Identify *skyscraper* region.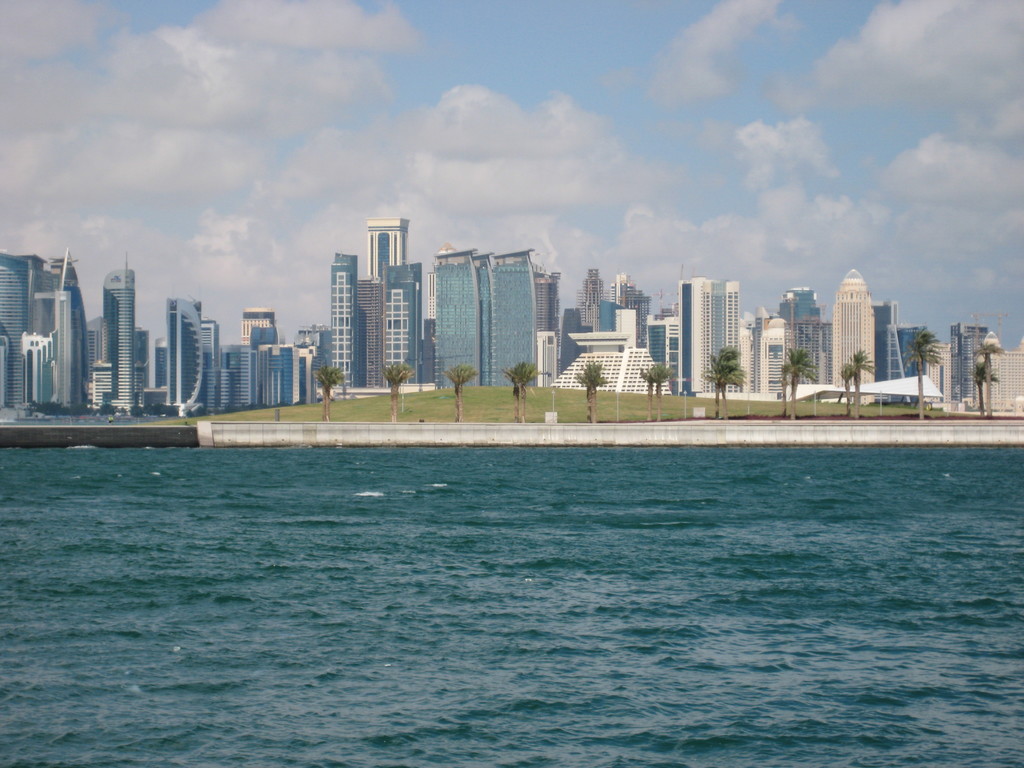
Region: (834,266,876,402).
